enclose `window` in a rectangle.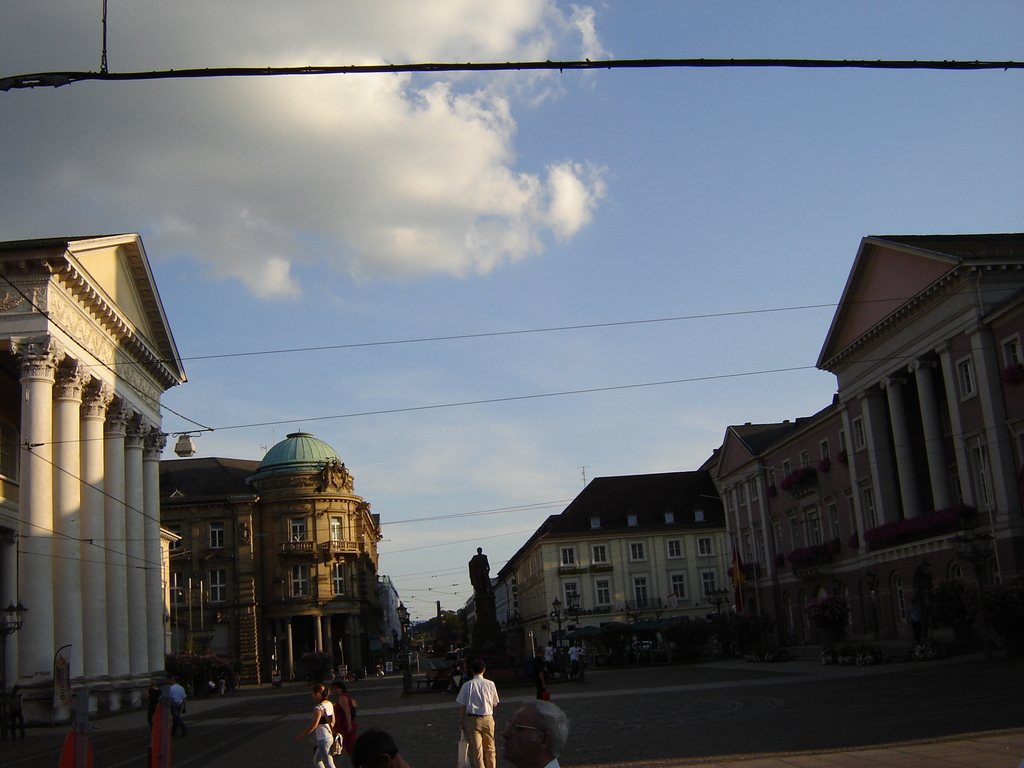
Rect(324, 516, 345, 545).
